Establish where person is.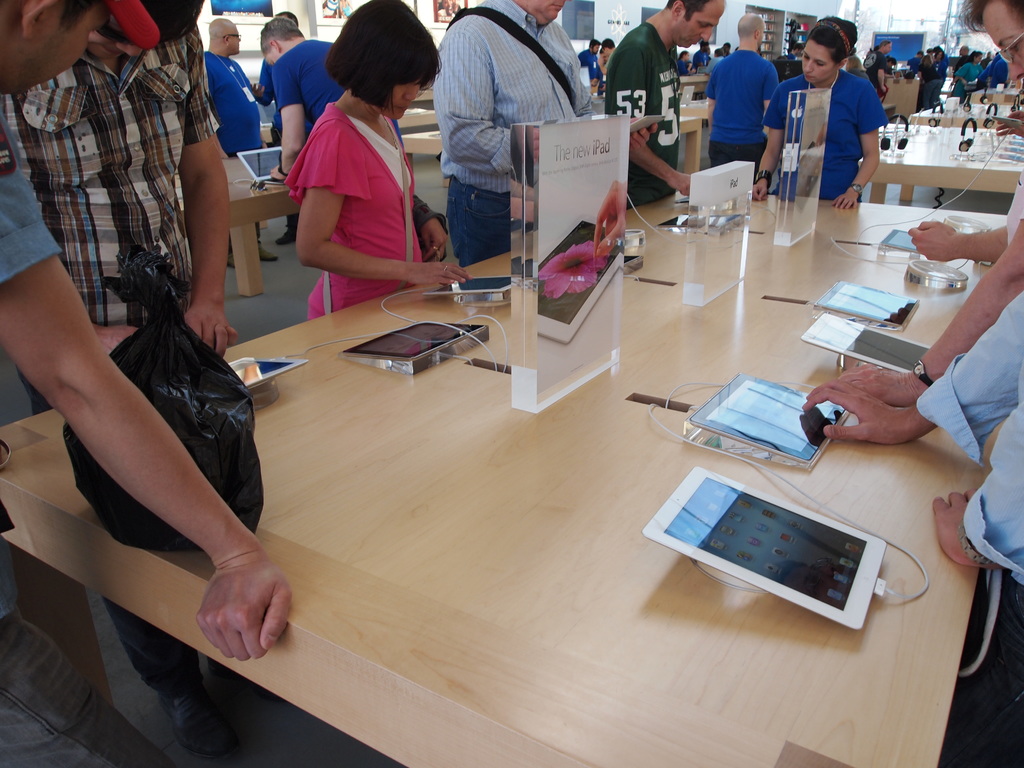
Established at 908/0/1023/280.
